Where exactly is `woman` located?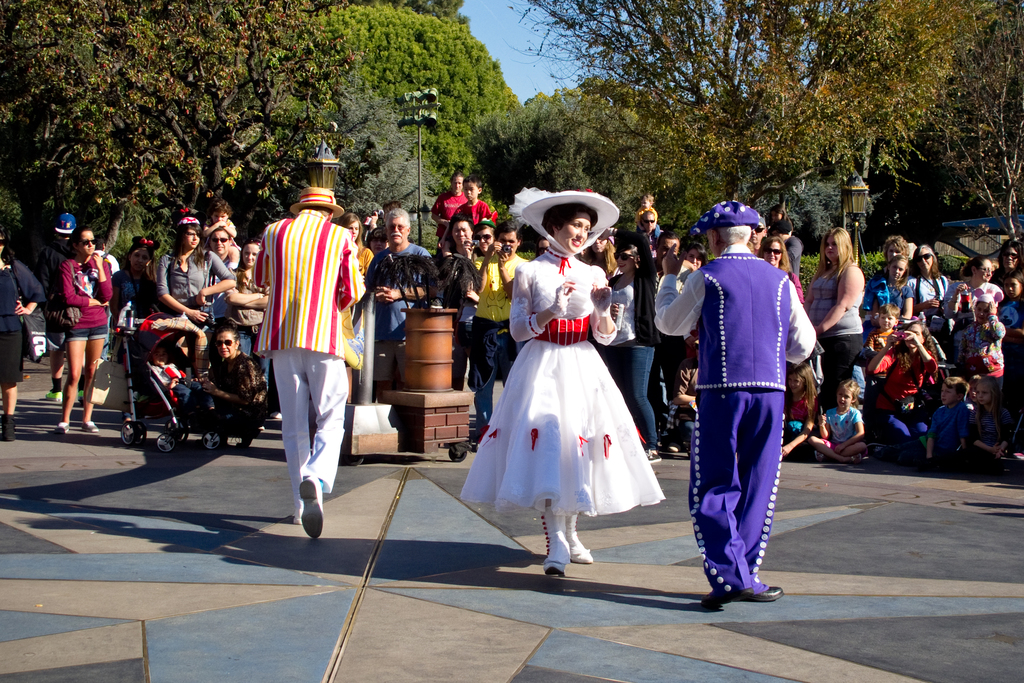
Its bounding box is bbox(803, 227, 871, 402).
